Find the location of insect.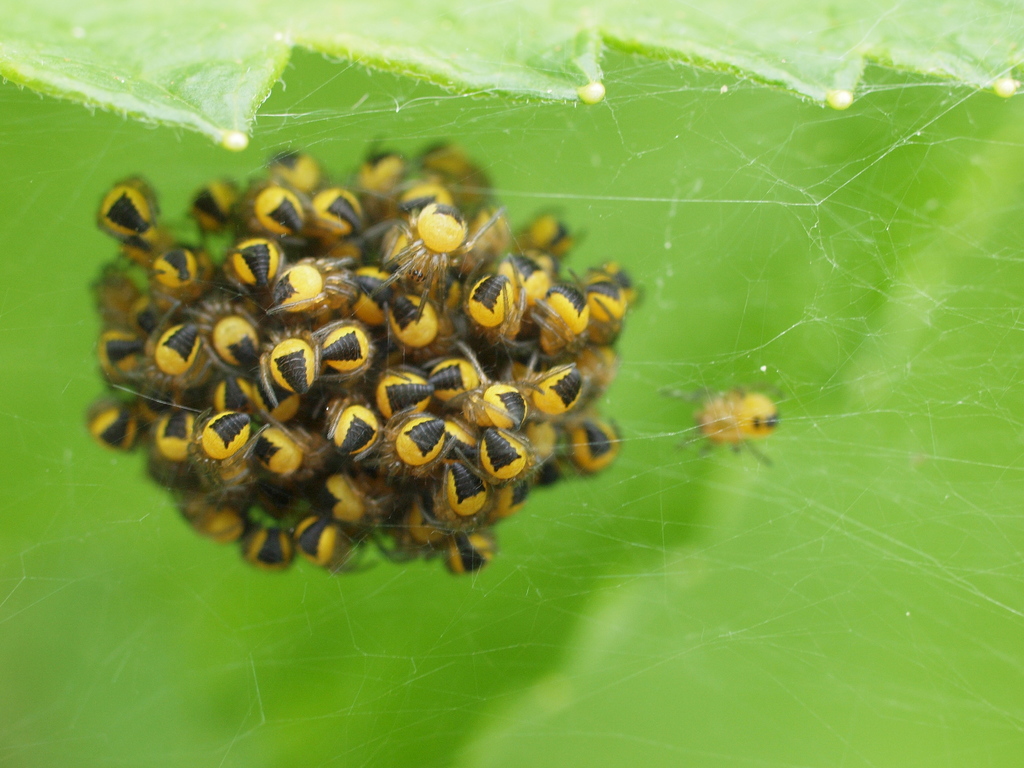
Location: 421 274 461 314.
